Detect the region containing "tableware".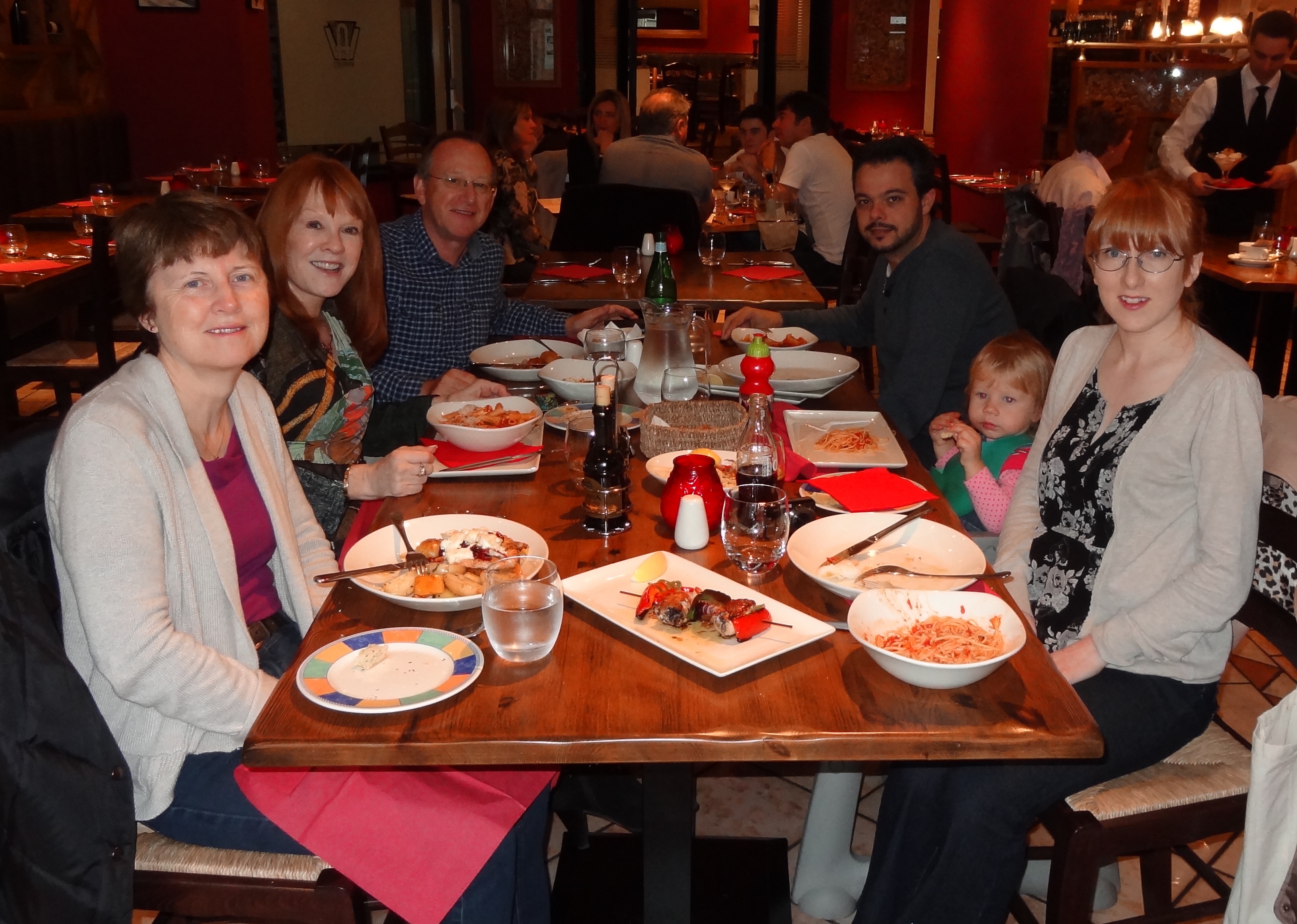
[left=117, top=249, right=196, bottom=289].
